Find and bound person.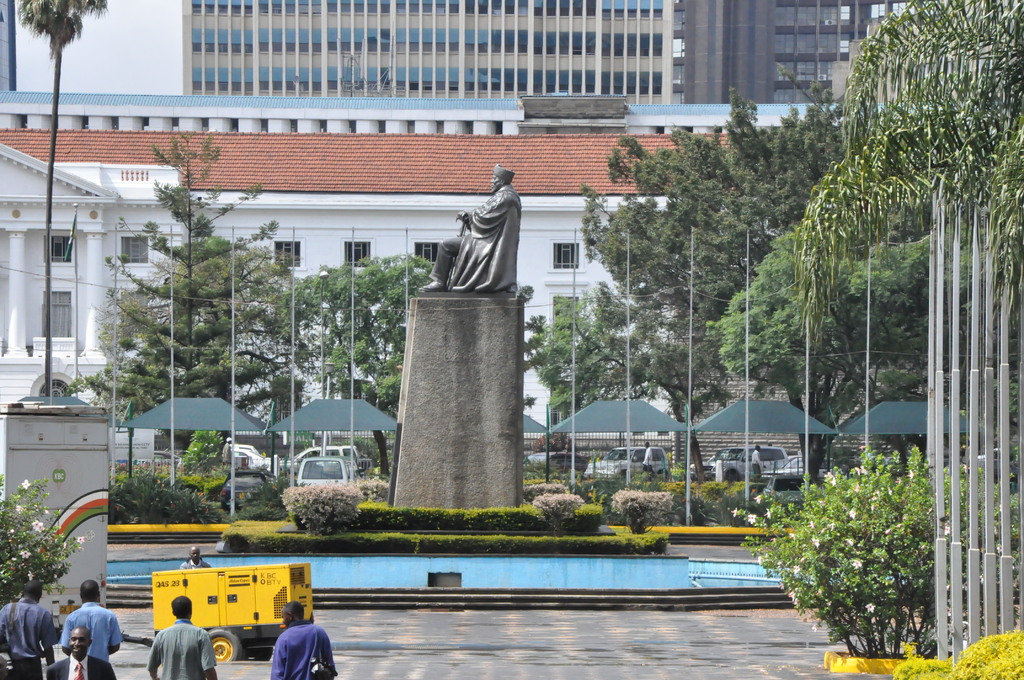
Bound: <bbox>178, 542, 207, 565</bbox>.
